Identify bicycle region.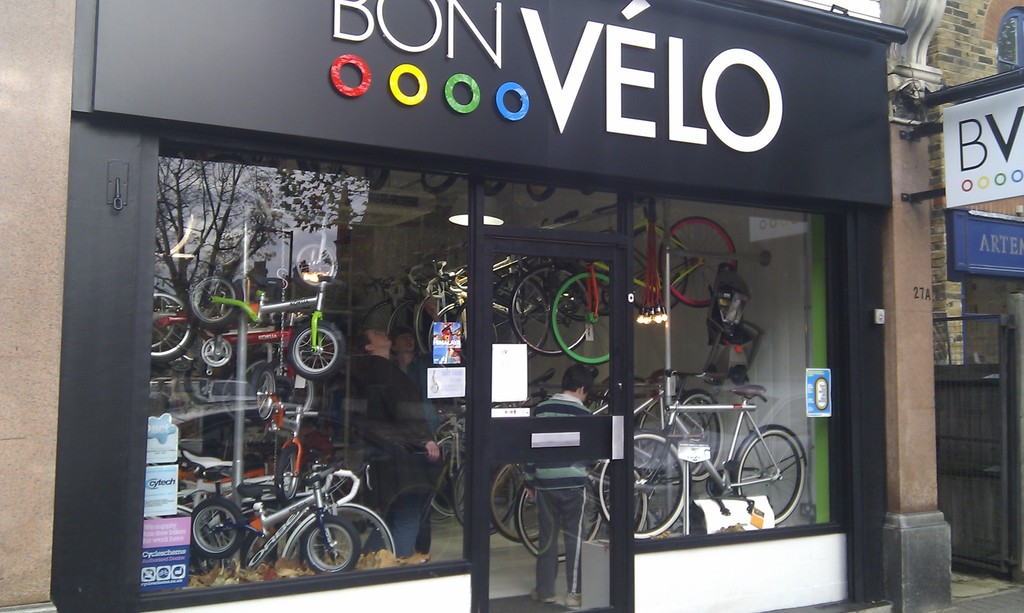
Region: box(199, 453, 363, 594).
